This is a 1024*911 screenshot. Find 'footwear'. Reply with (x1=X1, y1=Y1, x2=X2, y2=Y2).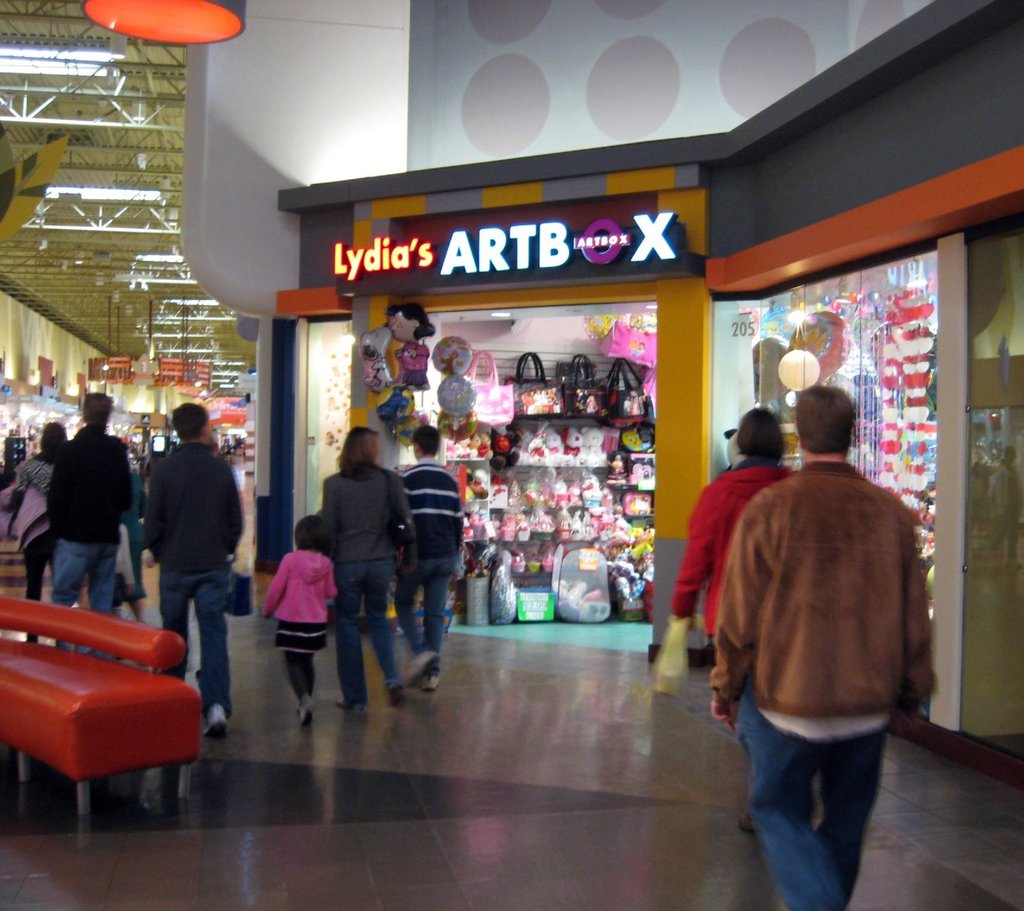
(x1=387, y1=685, x2=401, y2=709).
